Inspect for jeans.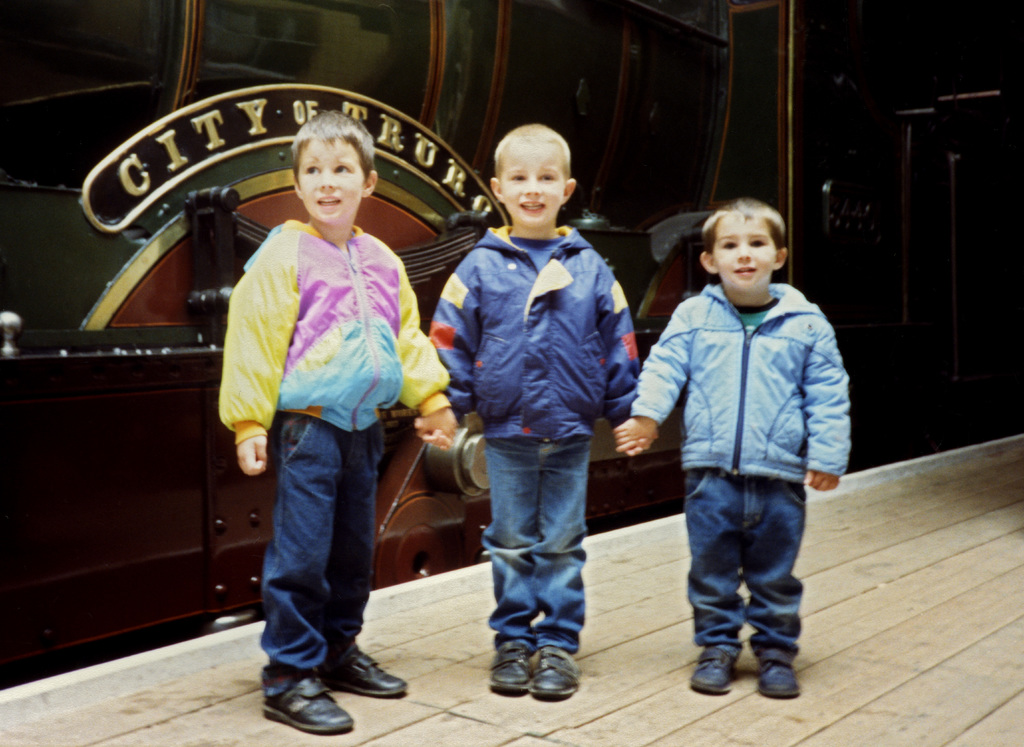
Inspection: crop(687, 469, 810, 669).
